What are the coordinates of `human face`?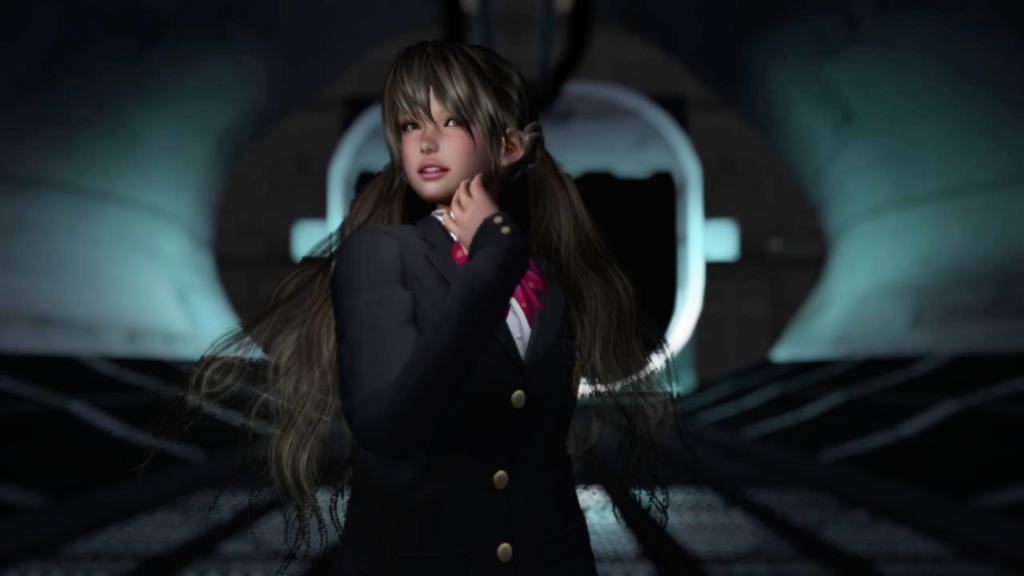
x1=403, y1=88, x2=494, y2=199.
